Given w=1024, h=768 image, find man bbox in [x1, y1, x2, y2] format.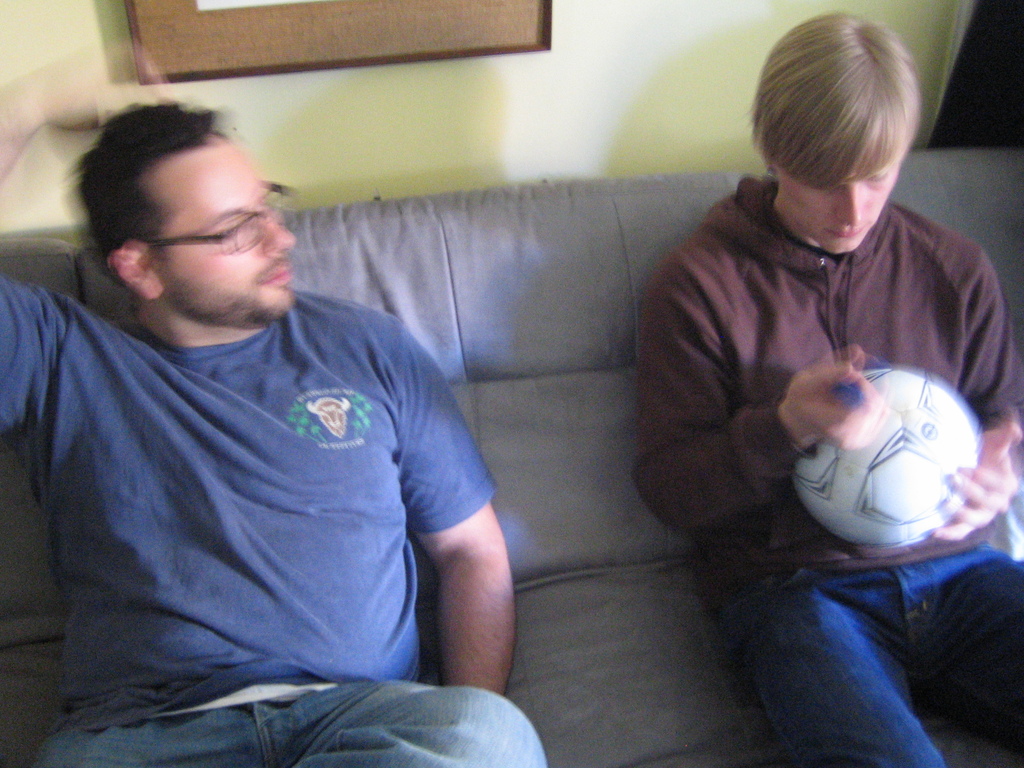
[12, 74, 575, 758].
